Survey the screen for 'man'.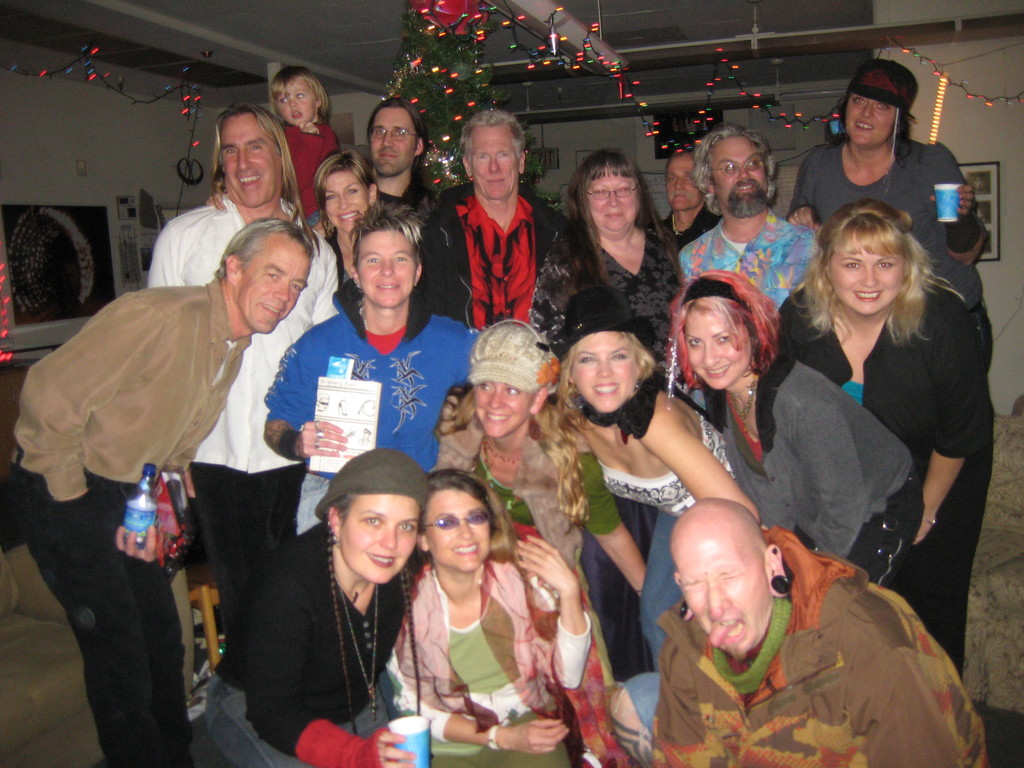
Survey found: bbox=[133, 97, 338, 628].
